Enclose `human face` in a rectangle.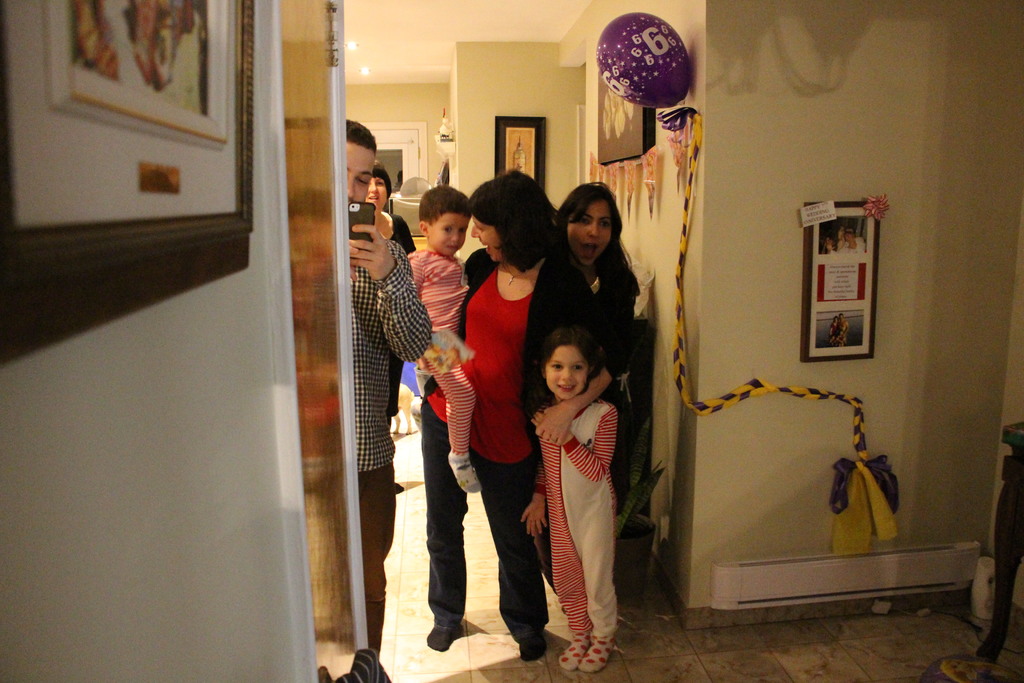
bbox=(374, 181, 392, 210).
